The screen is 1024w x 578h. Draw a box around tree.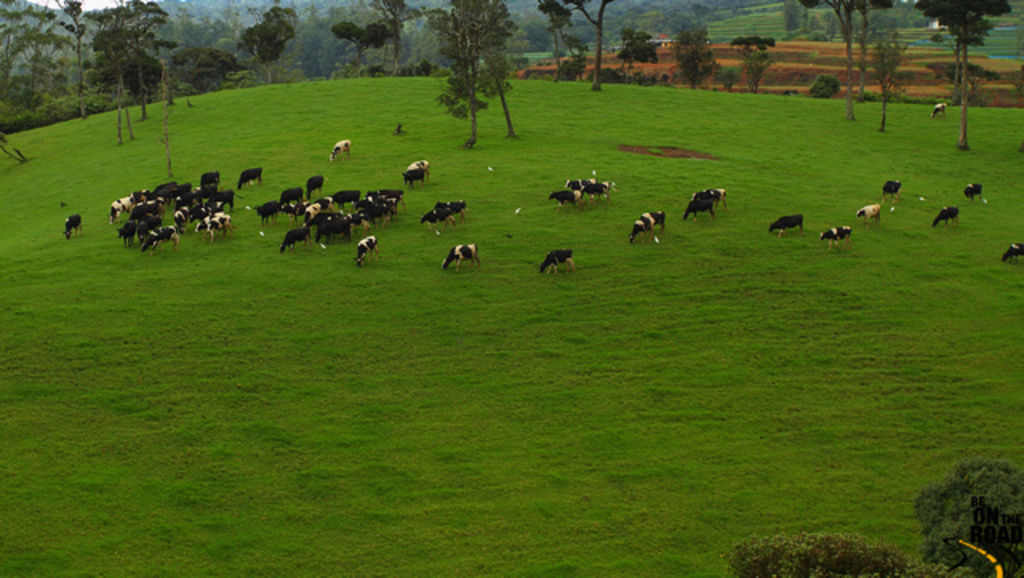
bbox=(922, 0, 1013, 154).
